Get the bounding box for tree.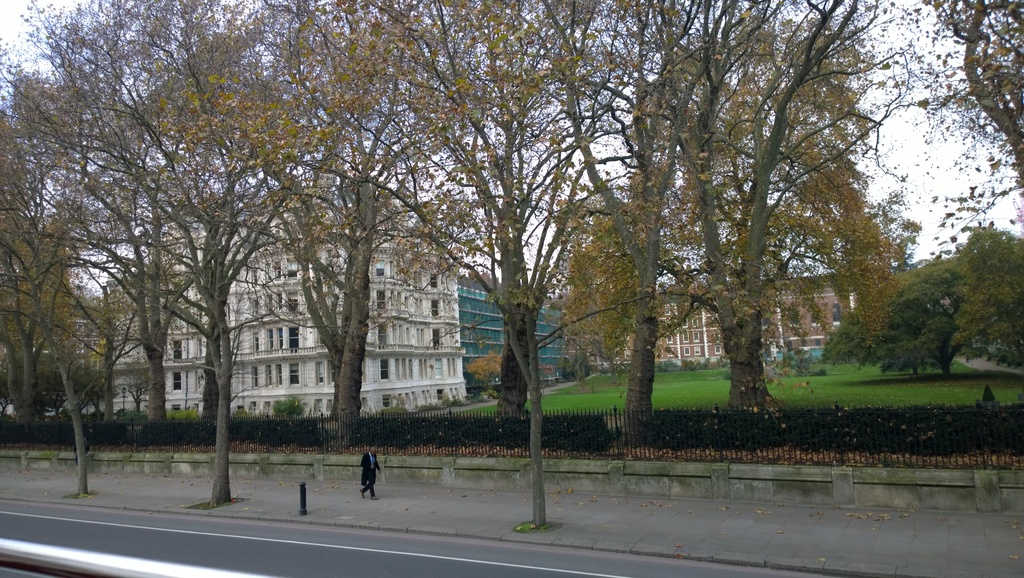
{"x1": 465, "y1": 349, "x2": 500, "y2": 392}.
